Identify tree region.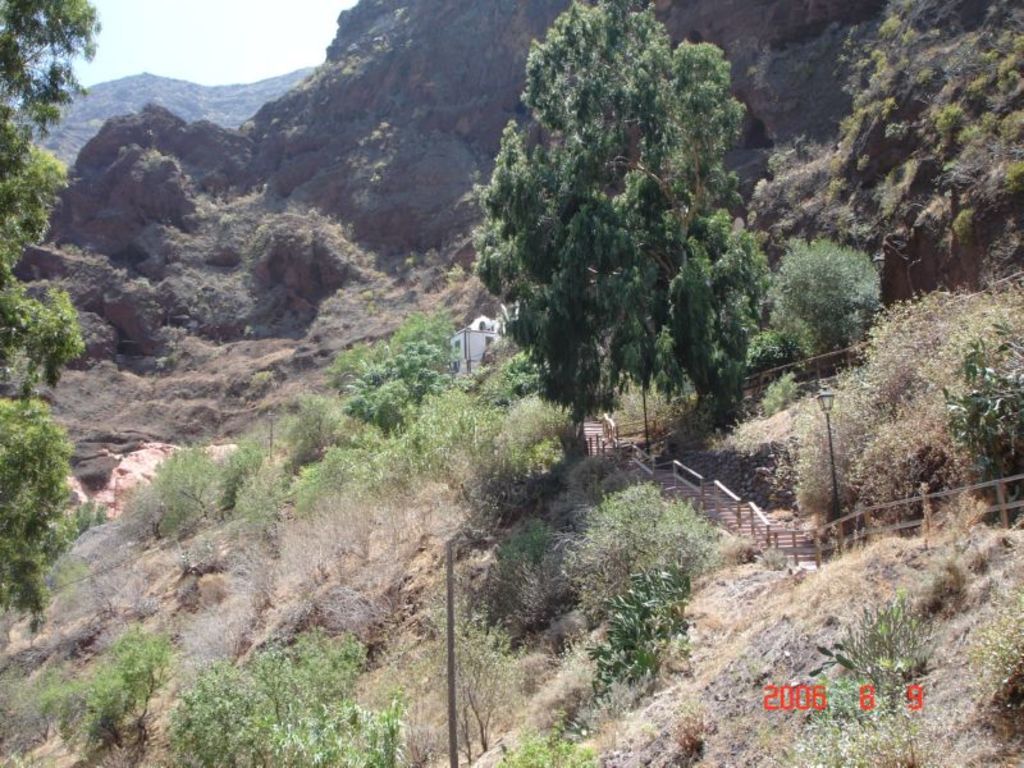
Region: bbox=(474, 0, 786, 453).
